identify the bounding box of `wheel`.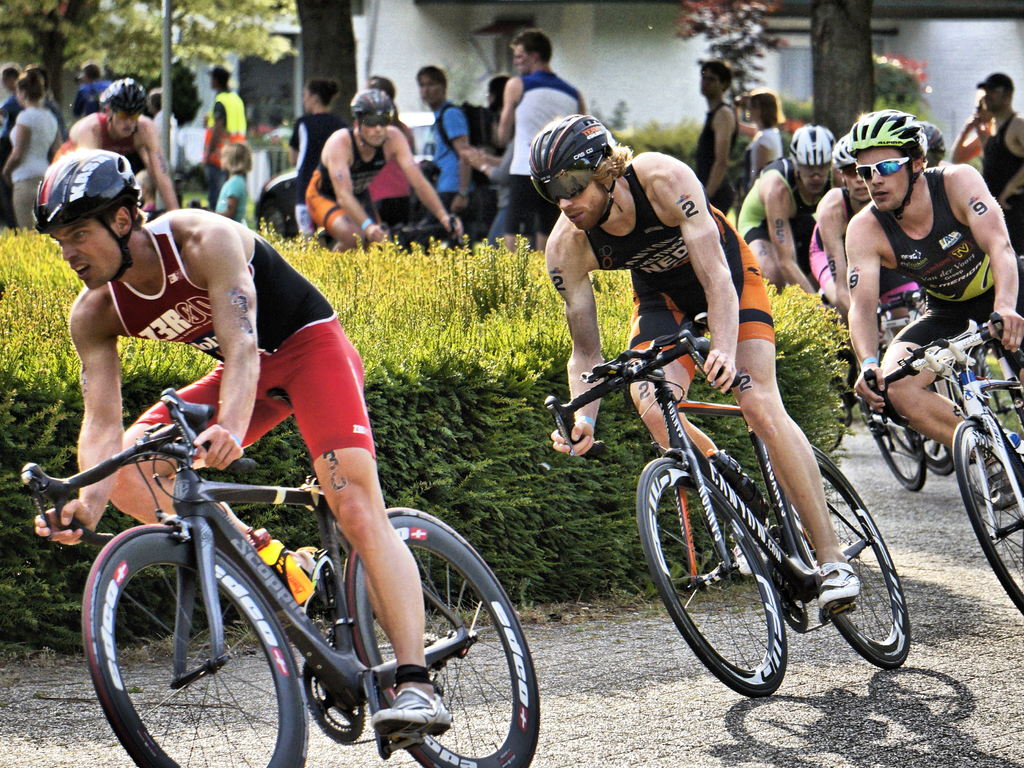
Rect(904, 386, 954, 475).
